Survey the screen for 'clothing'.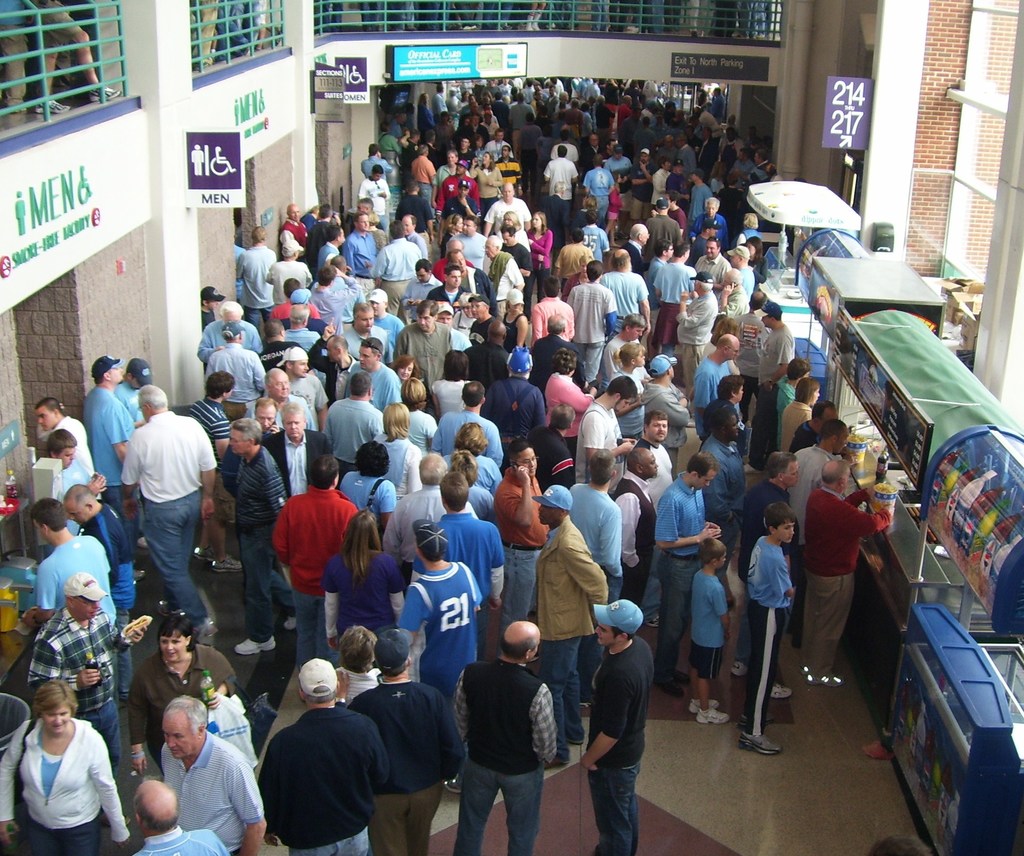
Survey found: 193, 0, 216, 62.
